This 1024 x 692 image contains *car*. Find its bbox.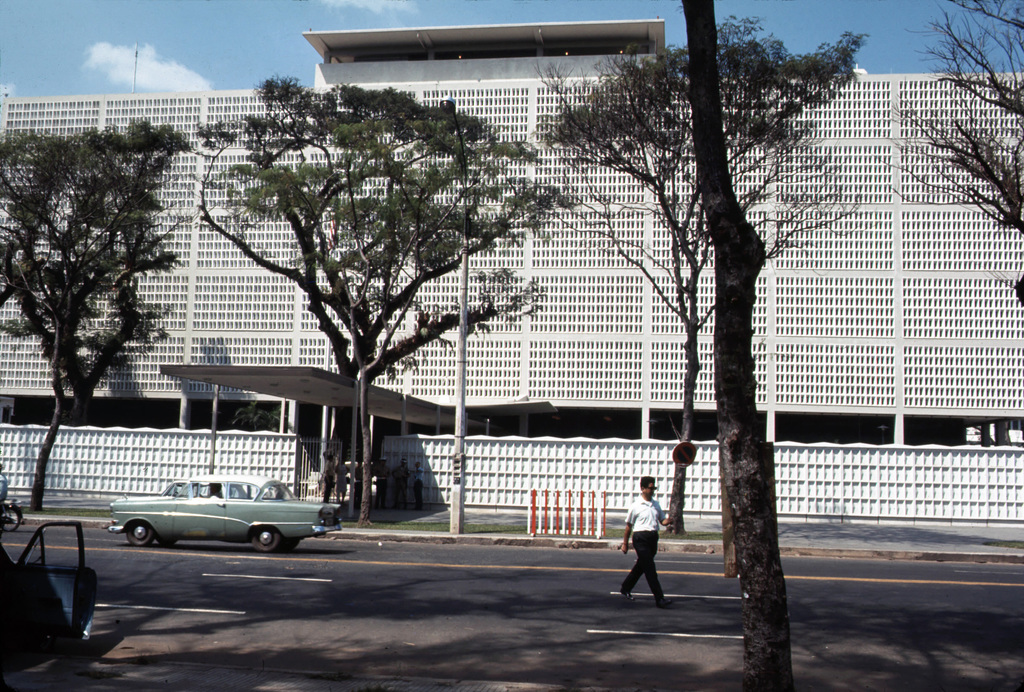
<bbox>104, 472, 345, 561</bbox>.
